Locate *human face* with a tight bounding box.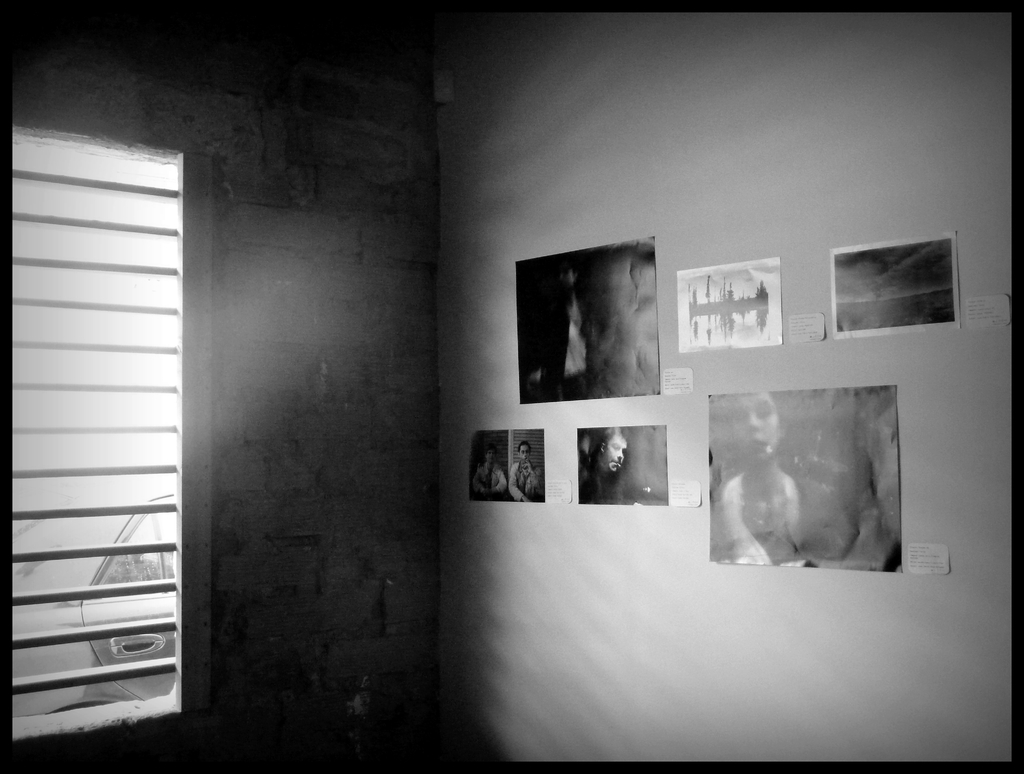
{"left": 720, "top": 381, "right": 783, "bottom": 465}.
